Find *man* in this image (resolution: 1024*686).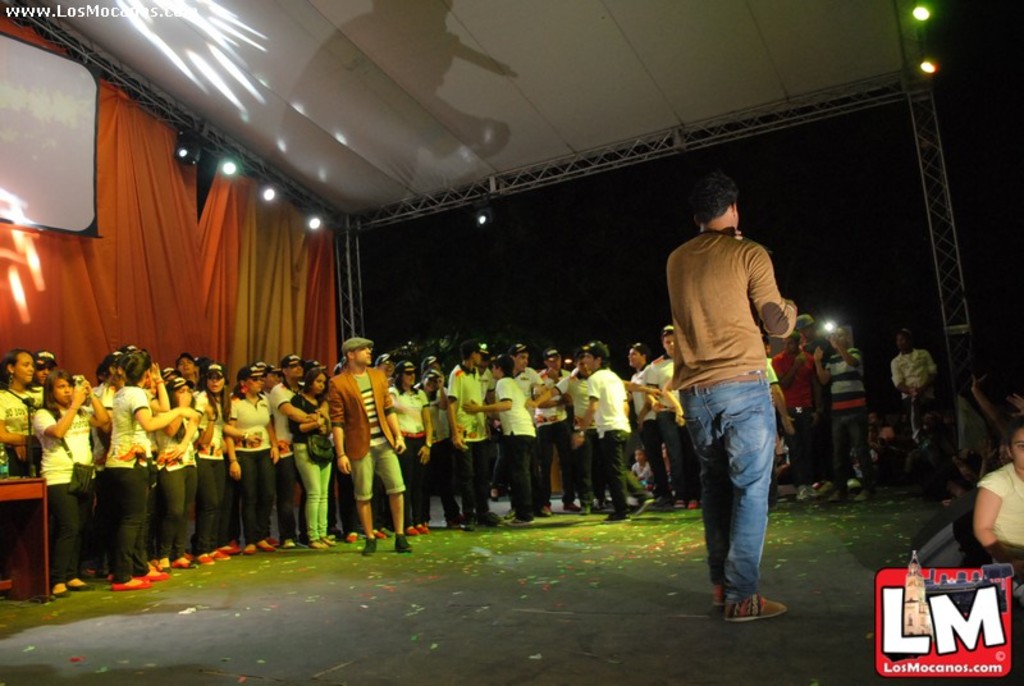
817:325:881:504.
